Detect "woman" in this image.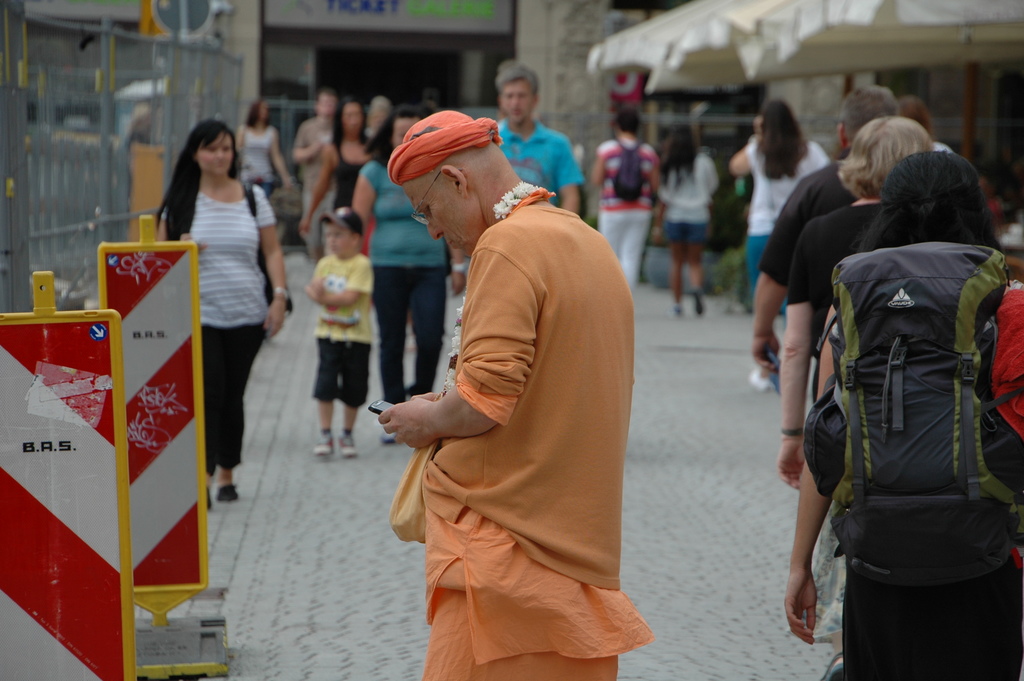
Detection: 159, 106, 294, 493.
